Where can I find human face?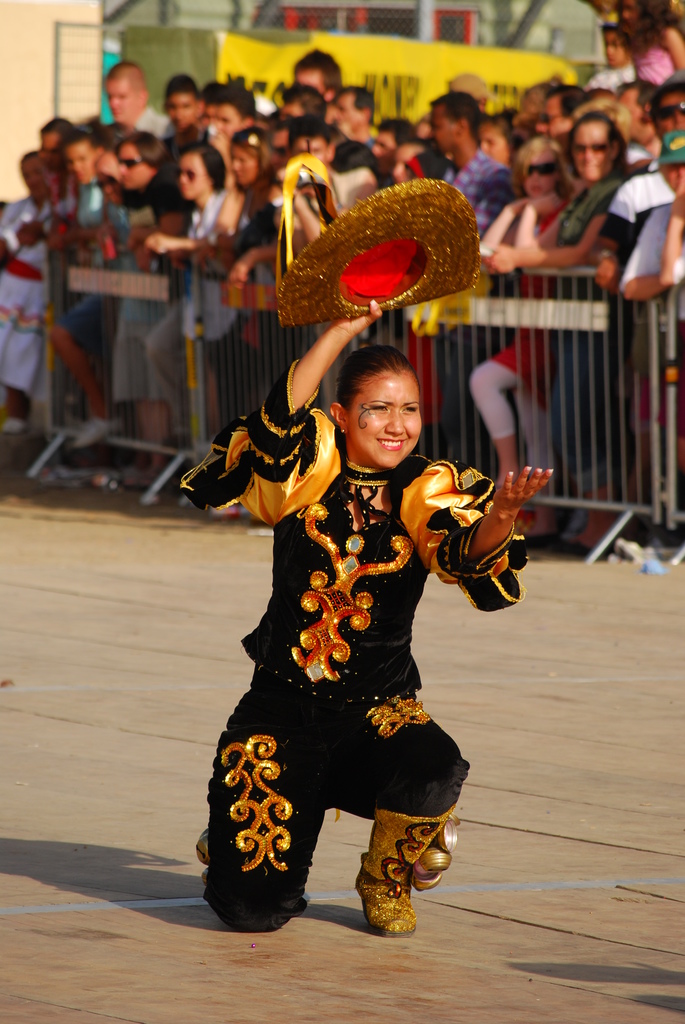
You can find it at BBox(620, 4, 638, 21).
